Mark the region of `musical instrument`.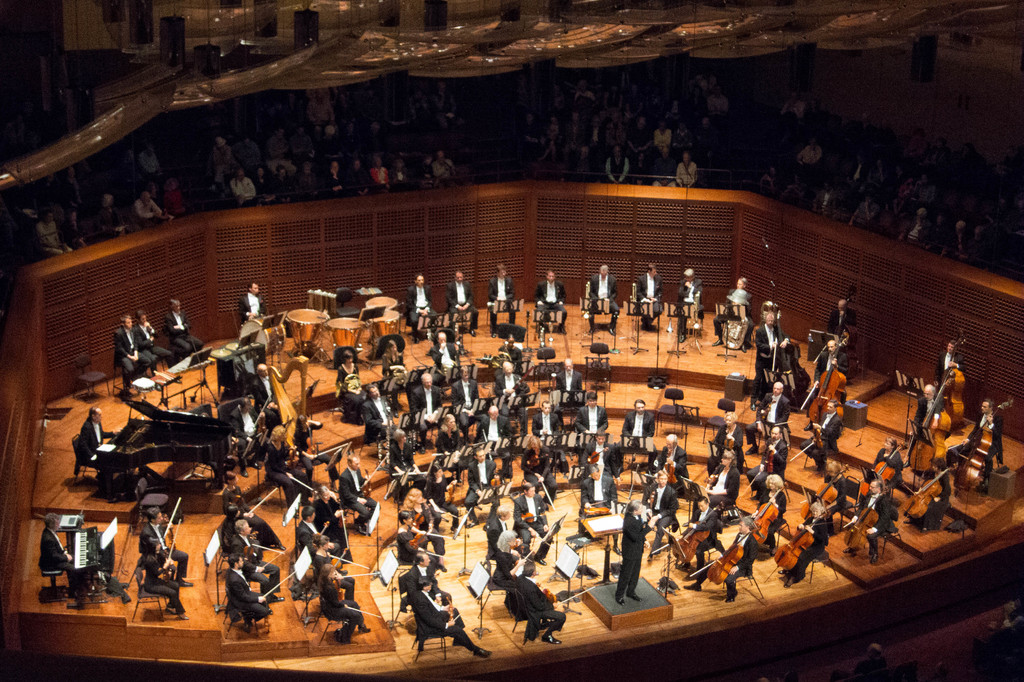
Region: [left=240, top=533, right=282, bottom=553].
